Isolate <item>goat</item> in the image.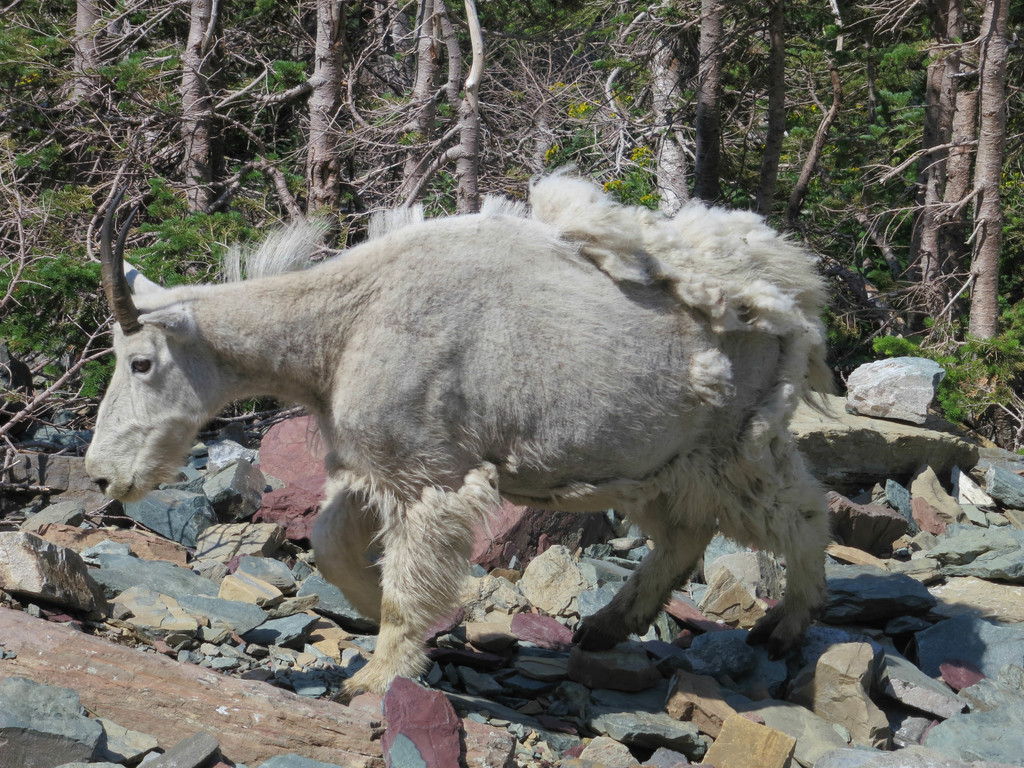
Isolated region: (left=99, top=195, right=838, bottom=700).
